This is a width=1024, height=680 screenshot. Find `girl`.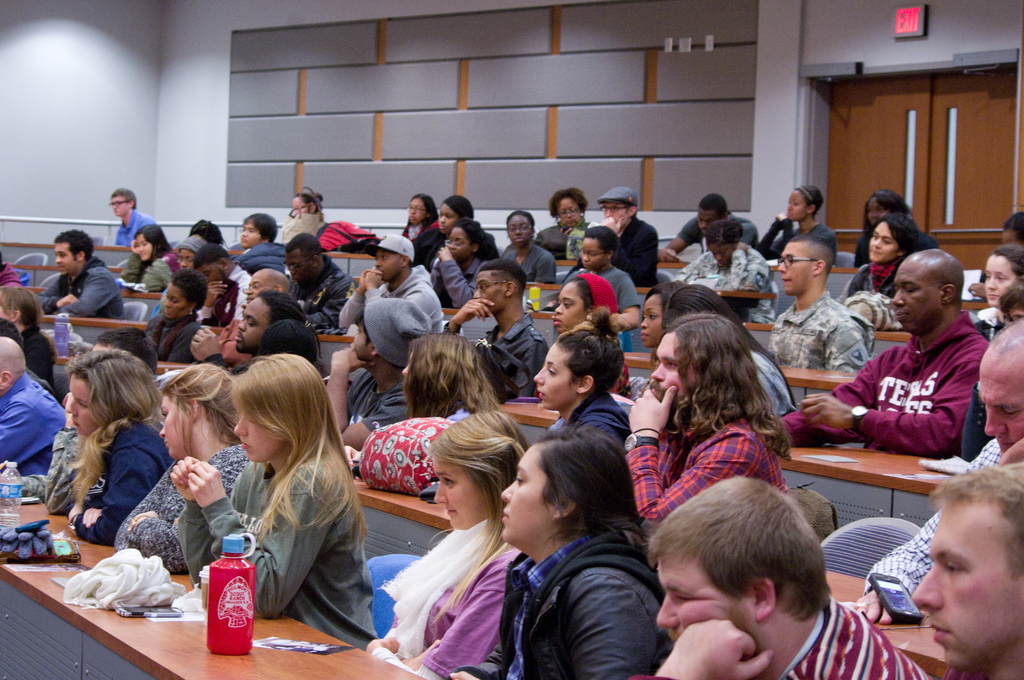
Bounding box: (170,353,378,649).
